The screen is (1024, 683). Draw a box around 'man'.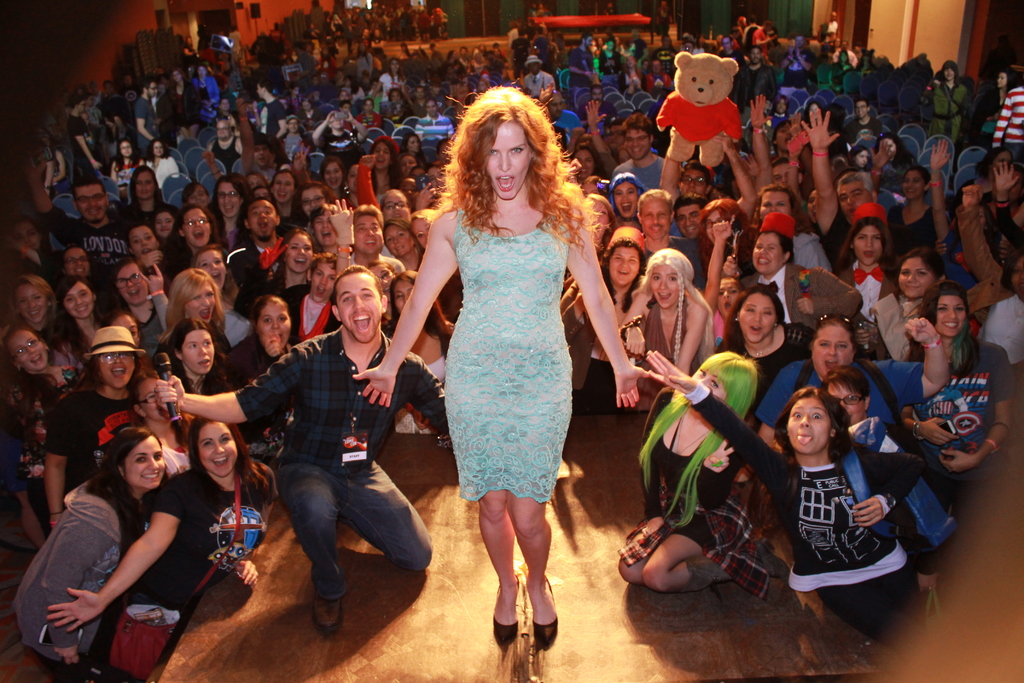
(left=232, top=254, right=425, bottom=629).
